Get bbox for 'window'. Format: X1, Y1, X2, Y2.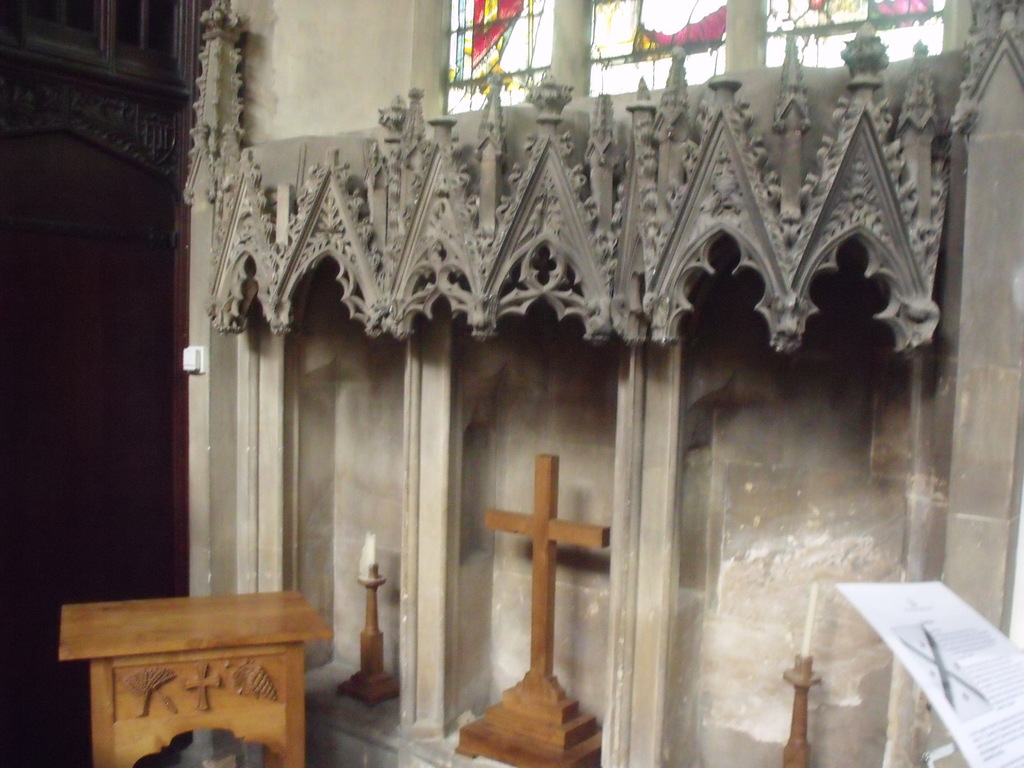
585, 0, 733, 93.
